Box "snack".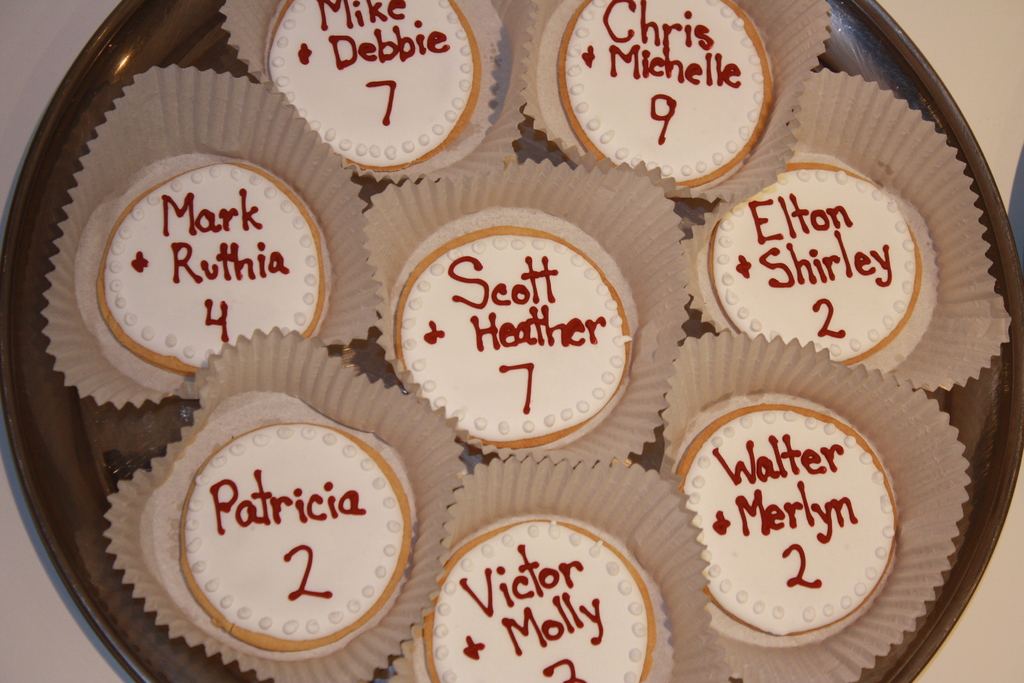
l=535, t=0, r=776, b=190.
